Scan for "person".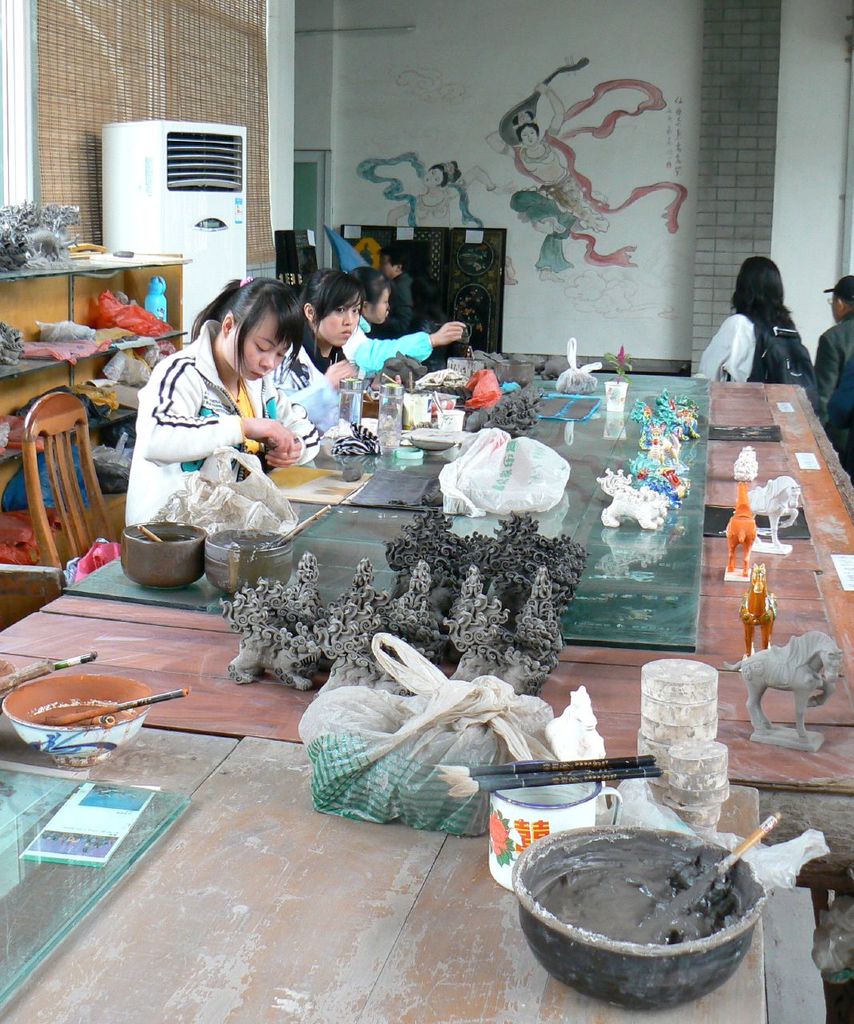
Scan result: x1=481, y1=78, x2=613, y2=242.
